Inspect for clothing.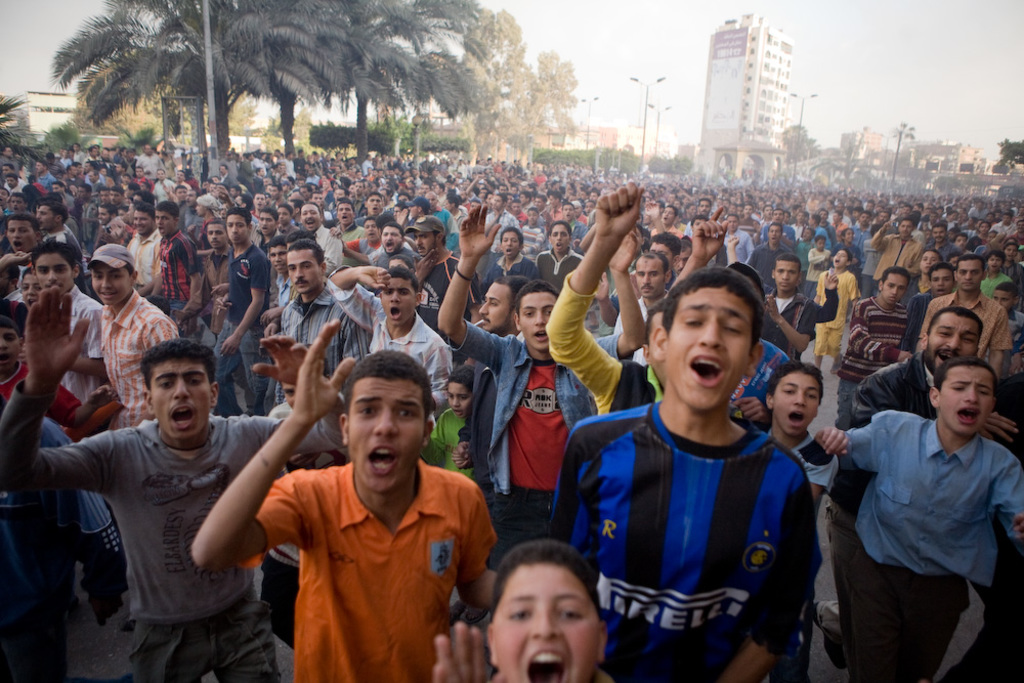
Inspection: [x1=403, y1=208, x2=444, y2=234].
